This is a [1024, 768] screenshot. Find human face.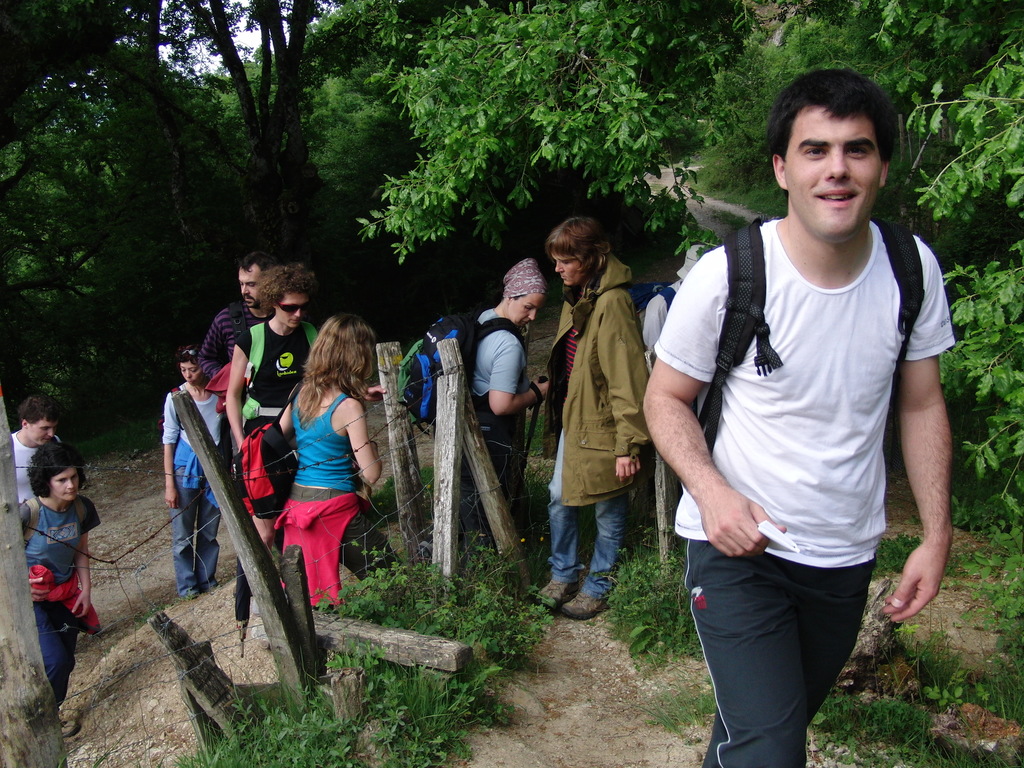
Bounding box: rect(48, 472, 85, 500).
